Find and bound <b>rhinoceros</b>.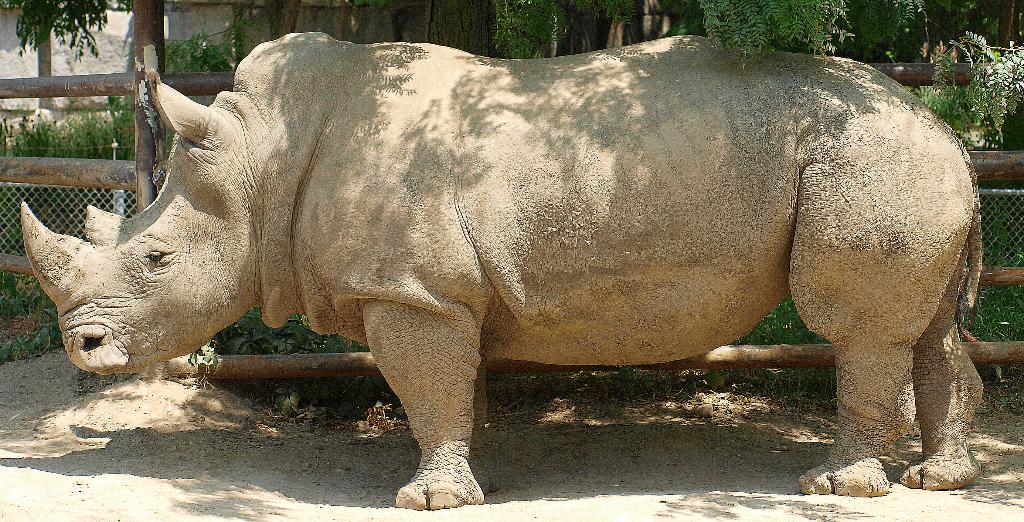
Bound: bbox=(15, 21, 989, 514).
